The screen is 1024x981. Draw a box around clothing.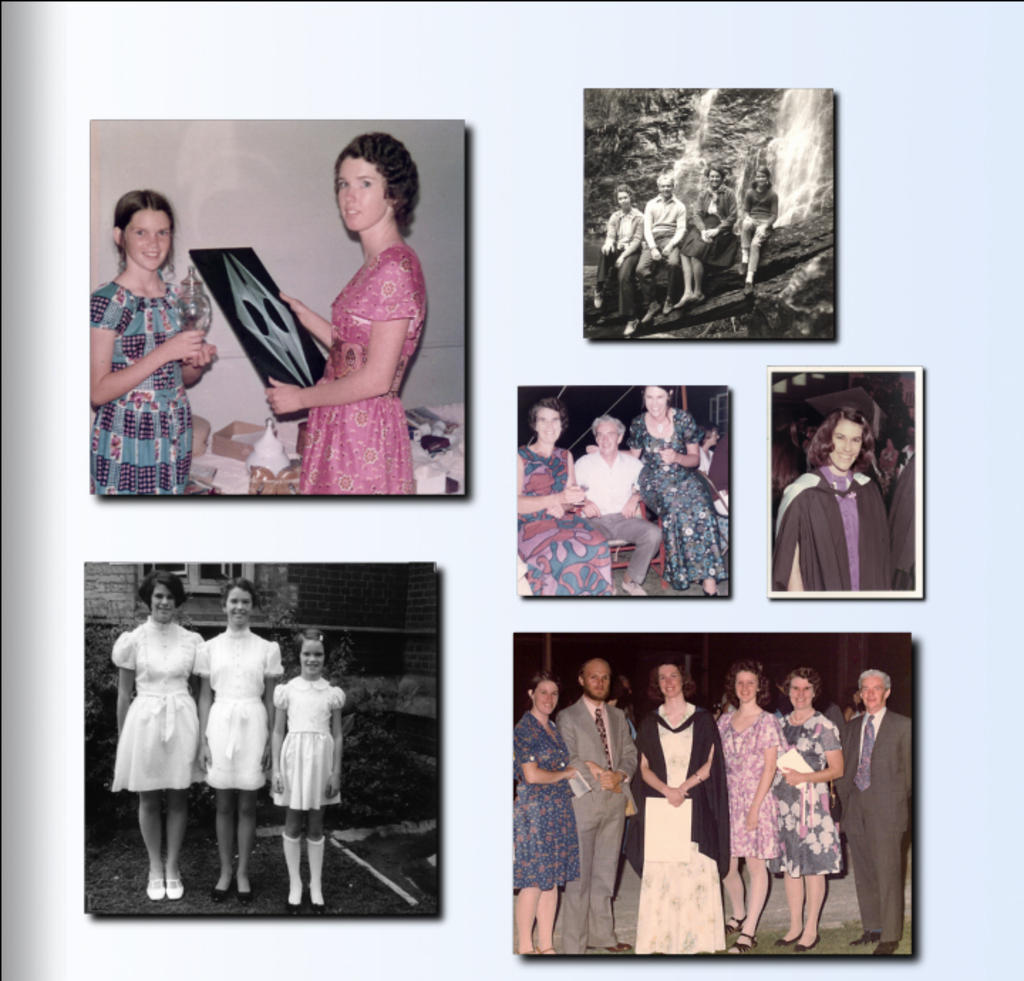
[765,708,843,876].
